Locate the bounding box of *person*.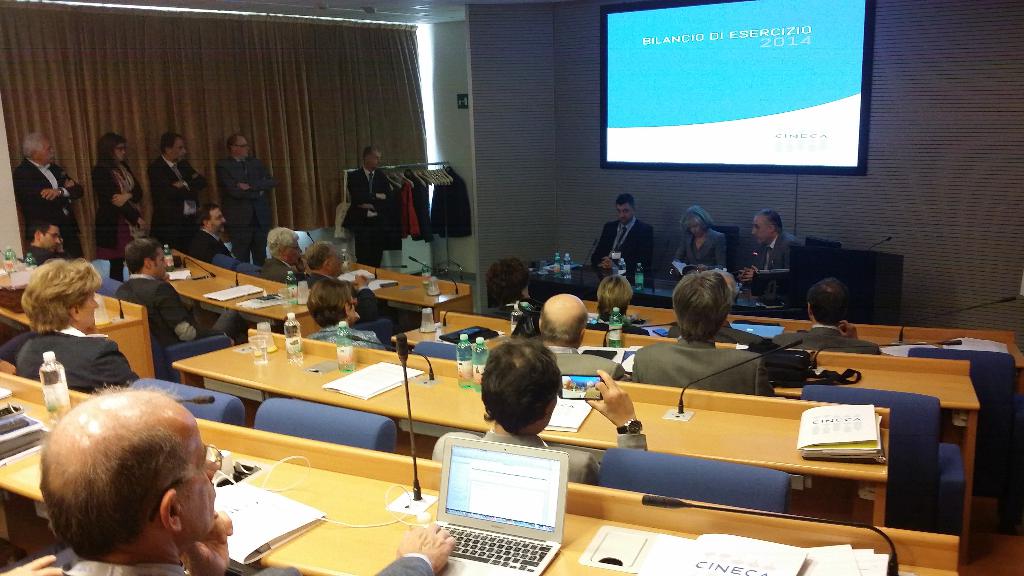
Bounding box: Rect(303, 277, 384, 348).
